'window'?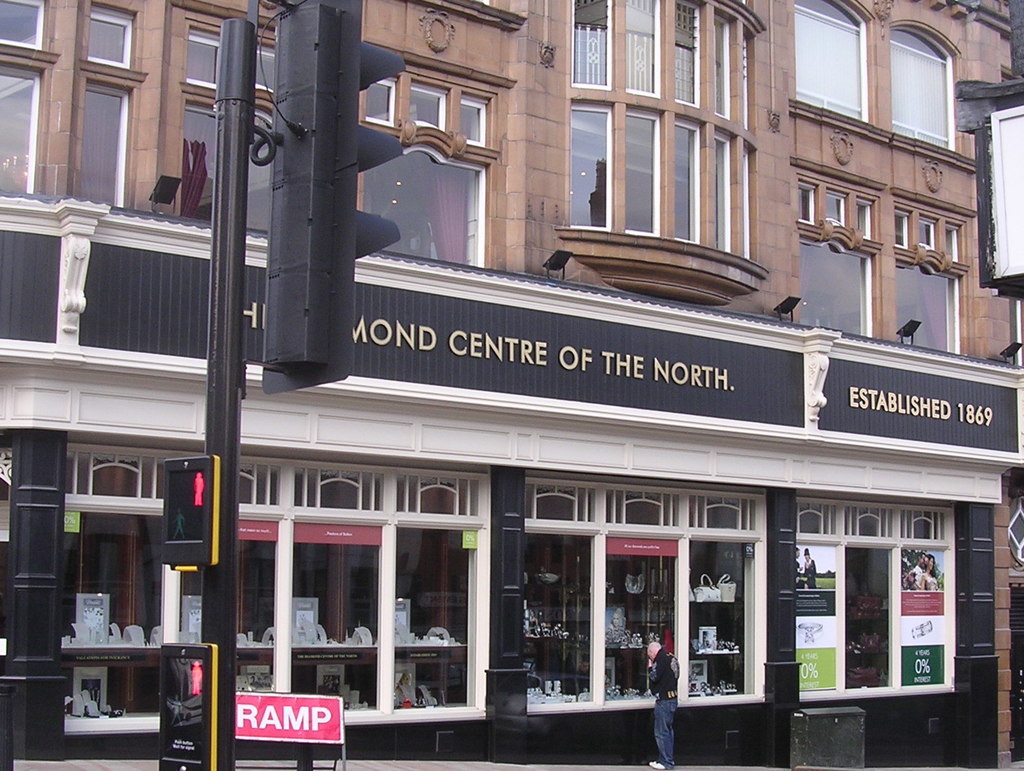
left=772, top=13, right=958, bottom=157
